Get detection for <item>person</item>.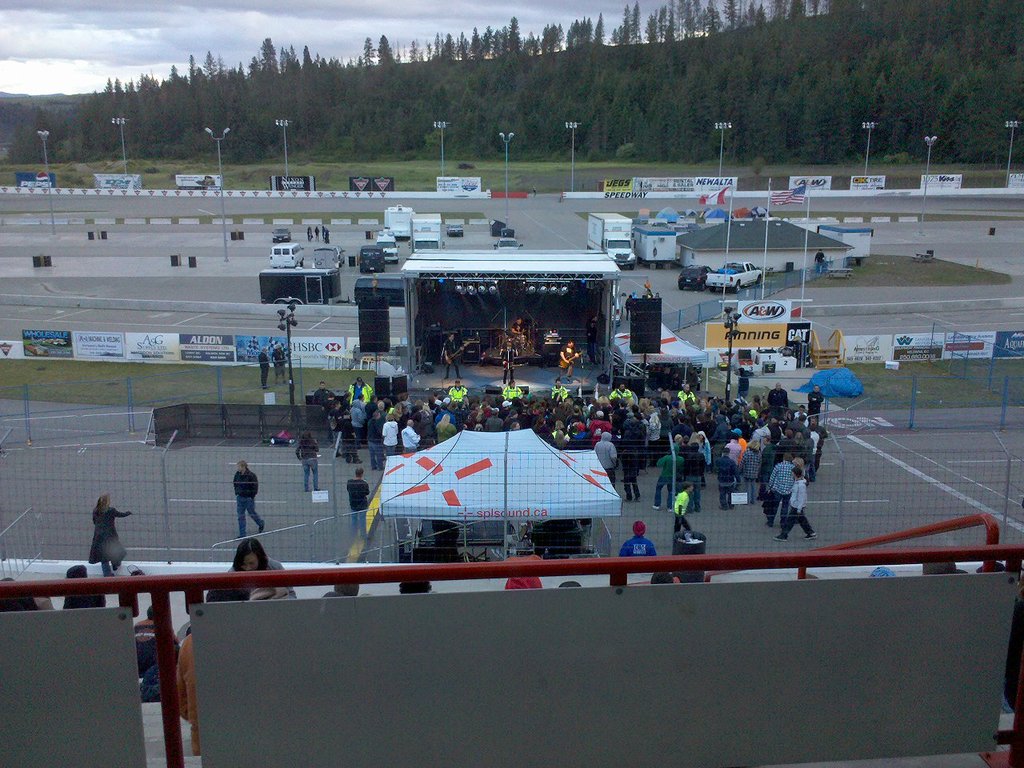
Detection: left=133, top=605, right=181, bottom=677.
